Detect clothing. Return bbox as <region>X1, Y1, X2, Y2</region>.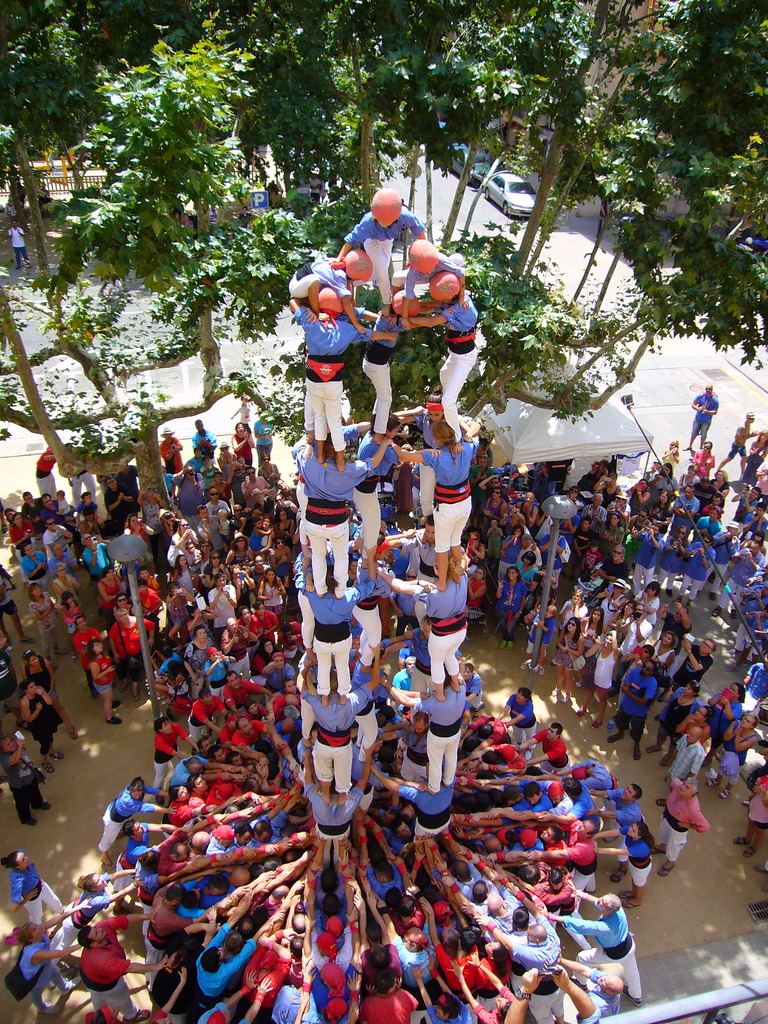
<region>721, 721, 749, 779</region>.
